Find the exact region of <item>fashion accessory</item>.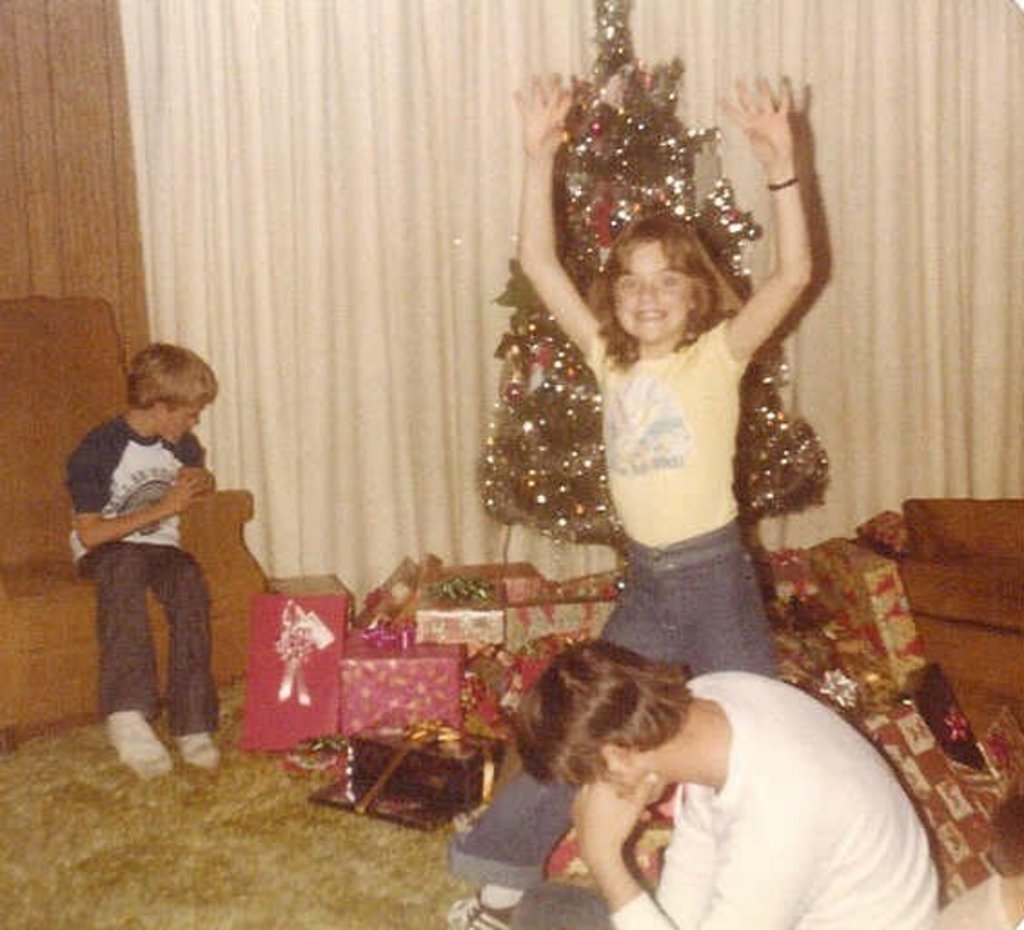
Exact region: locate(546, 291, 583, 323).
